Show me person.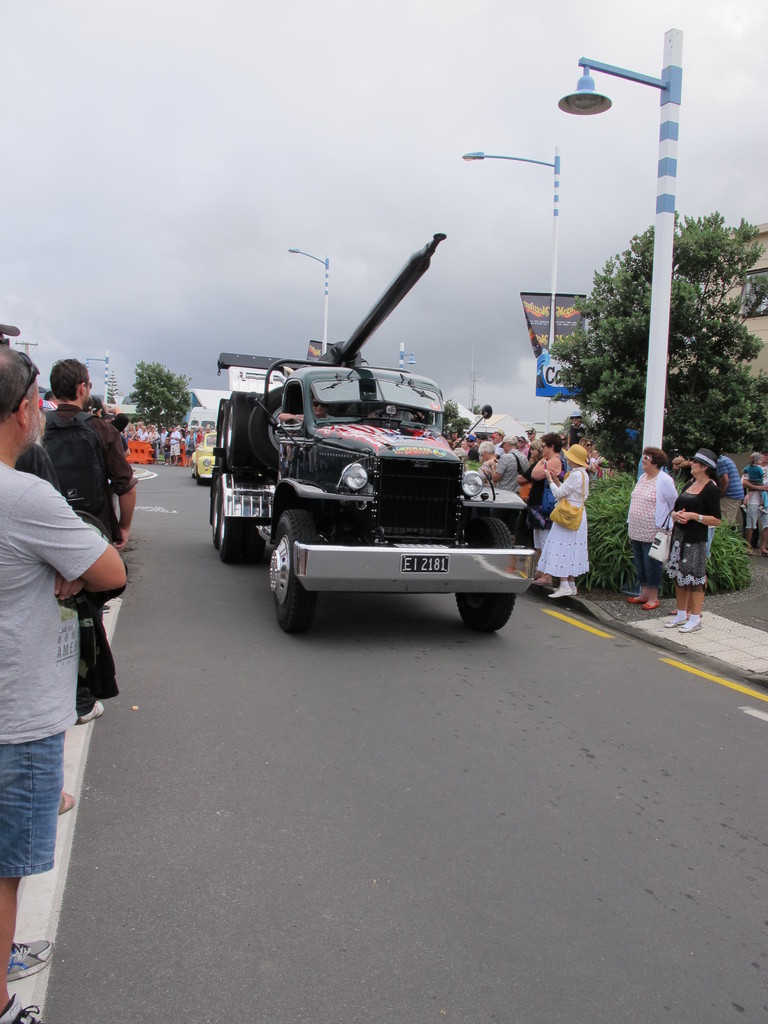
person is here: [x1=669, y1=442, x2=722, y2=636].
